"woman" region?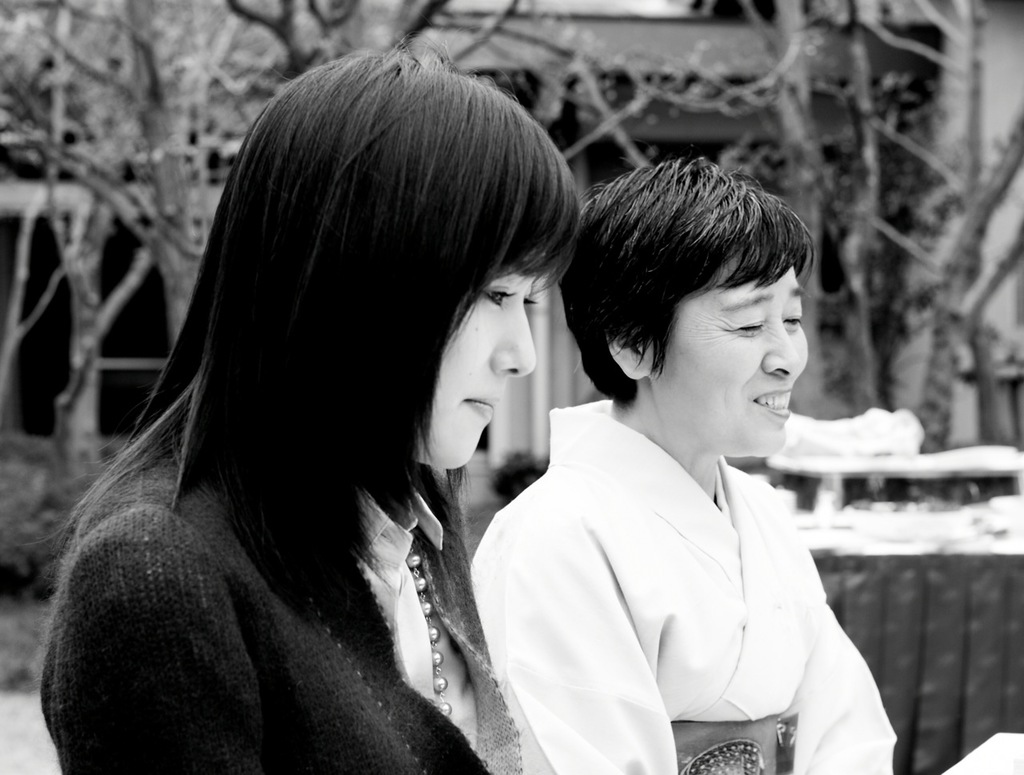
<box>454,150,900,772</box>
